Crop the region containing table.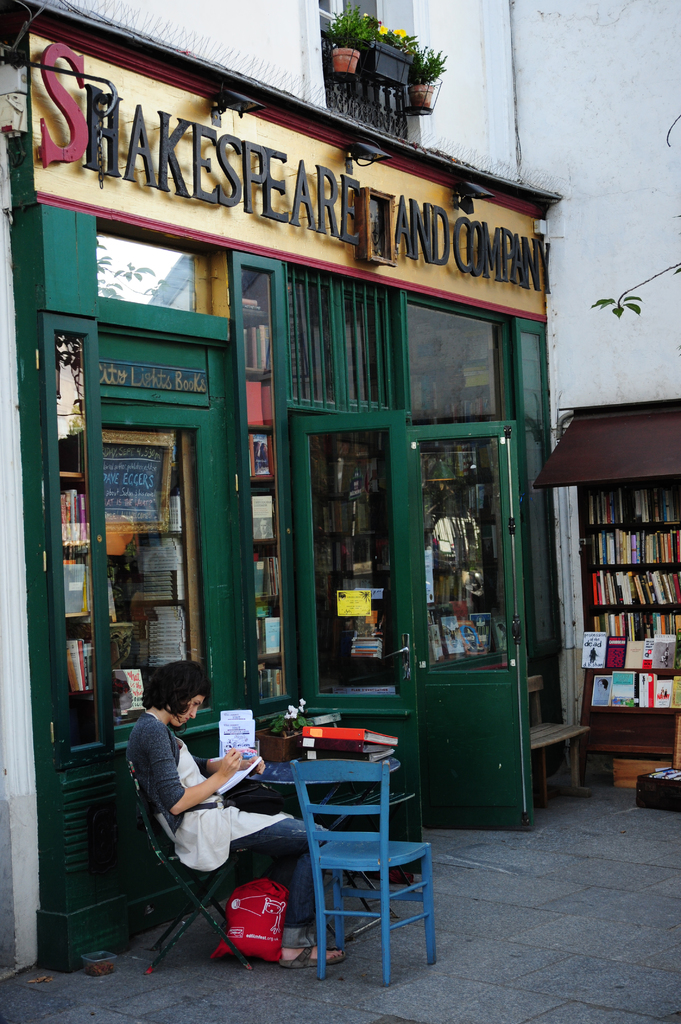
Crop region: x1=239, y1=754, x2=398, y2=943.
